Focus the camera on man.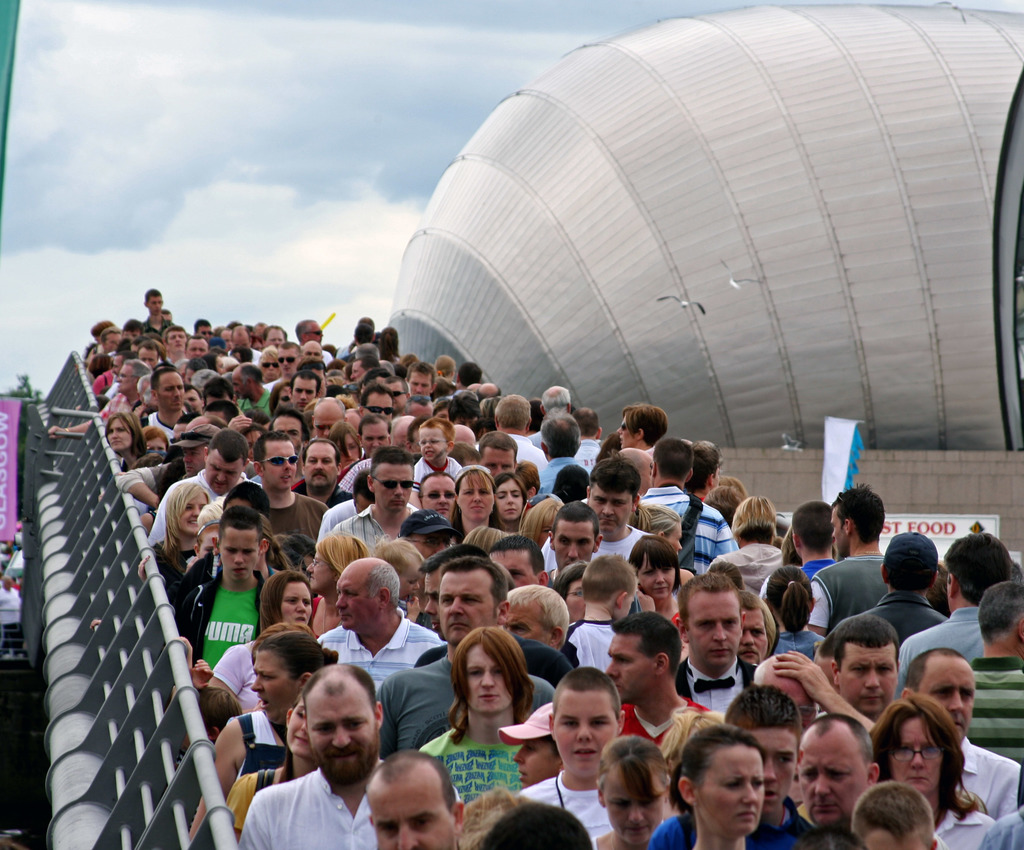
Focus region: (x1=488, y1=541, x2=545, y2=588).
